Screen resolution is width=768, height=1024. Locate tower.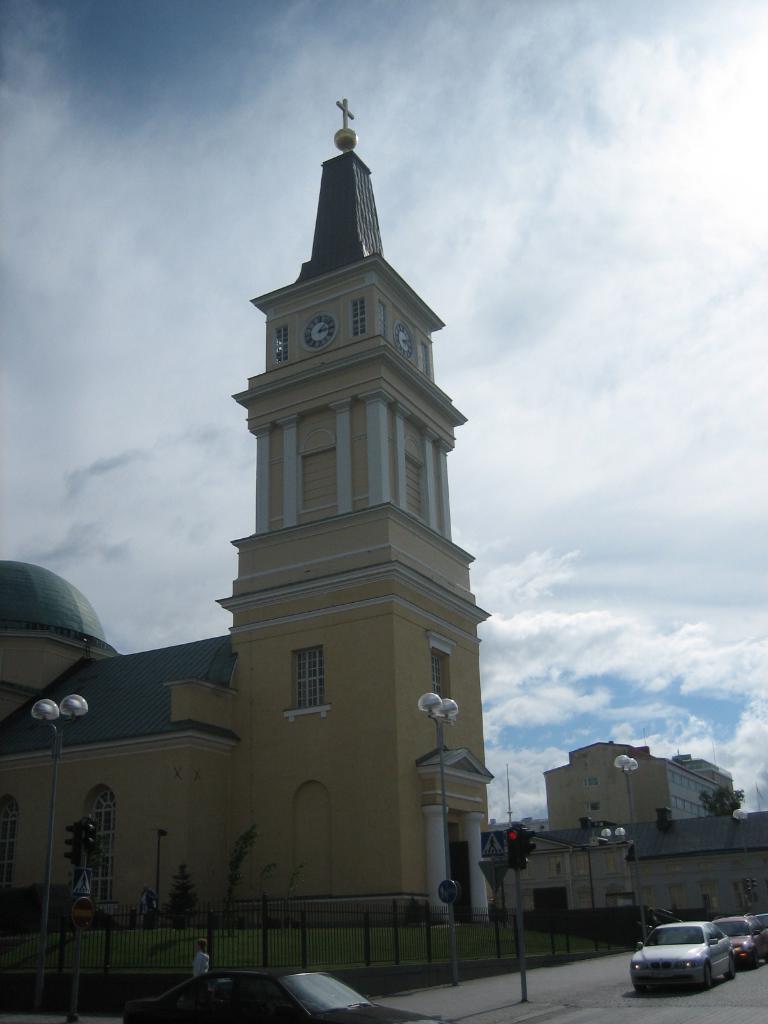
x1=162, y1=93, x2=492, y2=930.
